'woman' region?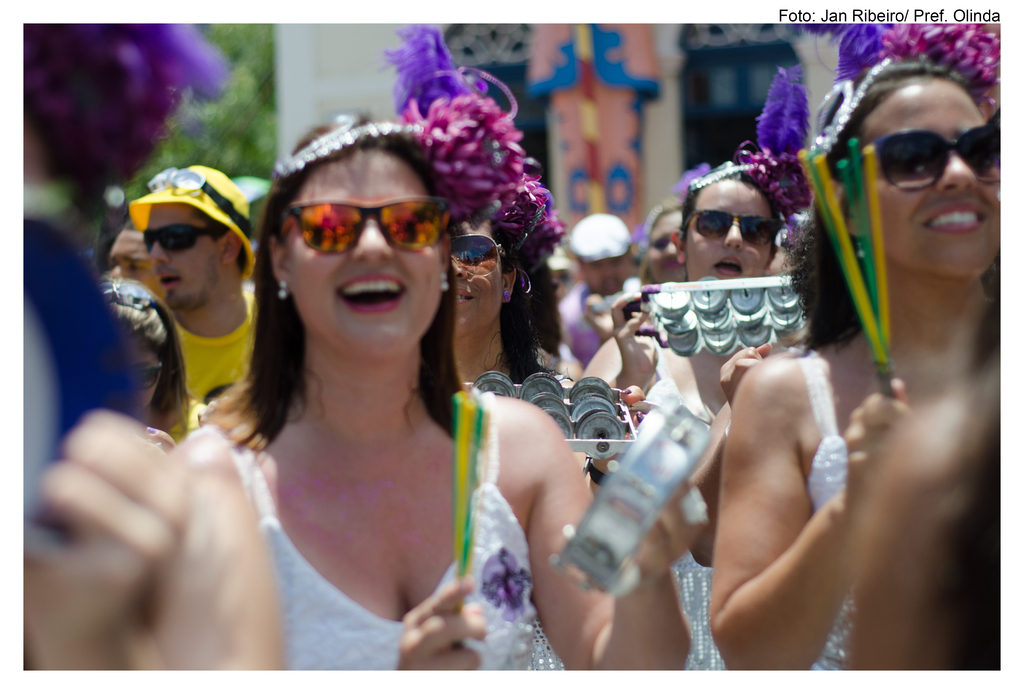
rect(707, 12, 999, 670)
